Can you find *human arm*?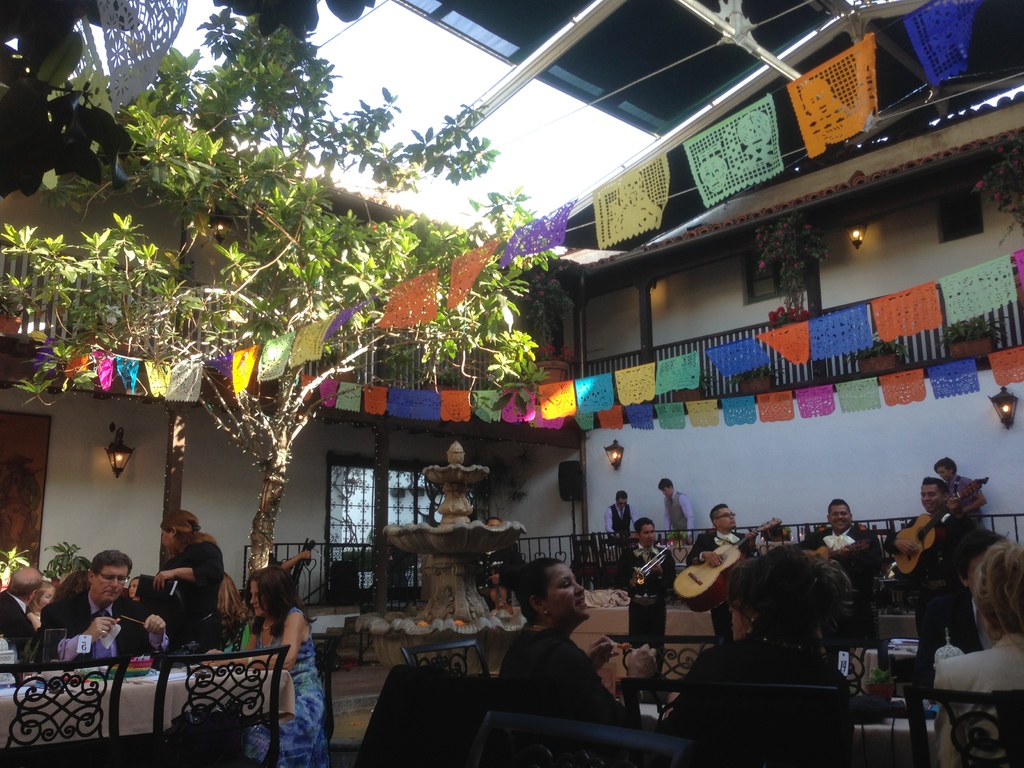
Yes, bounding box: (left=277, top=547, right=316, bottom=572).
